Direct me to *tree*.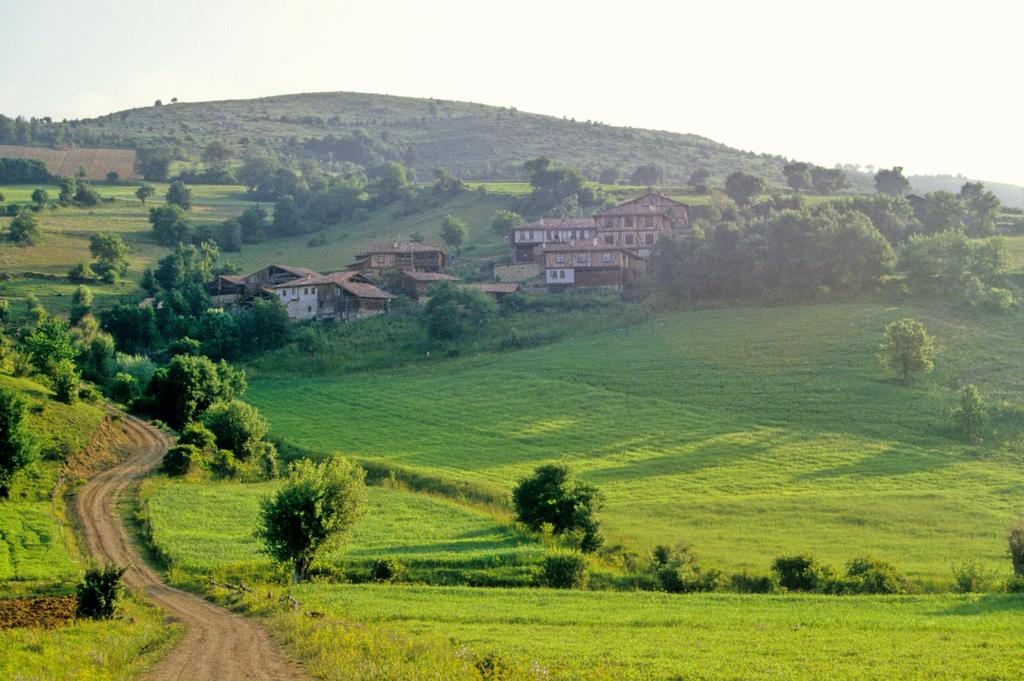
Direction: box(721, 167, 762, 195).
